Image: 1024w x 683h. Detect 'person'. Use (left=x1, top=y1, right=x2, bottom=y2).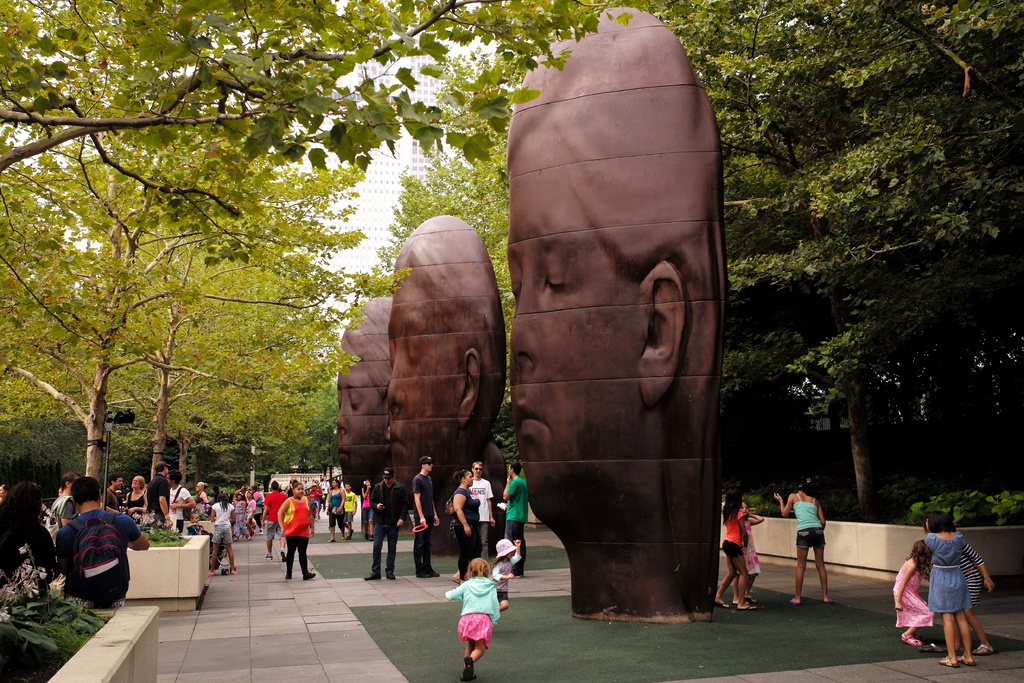
(left=444, top=469, right=480, bottom=580).
